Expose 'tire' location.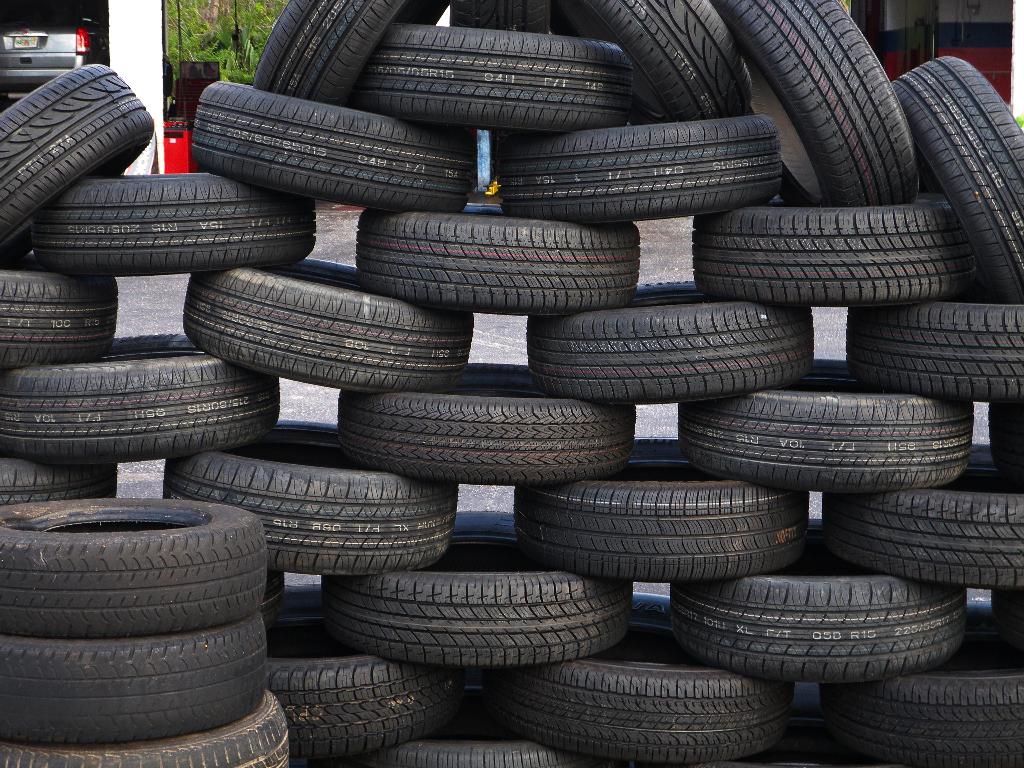
Exposed at {"left": 322, "top": 509, "right": 632, "bottom": 667}.
